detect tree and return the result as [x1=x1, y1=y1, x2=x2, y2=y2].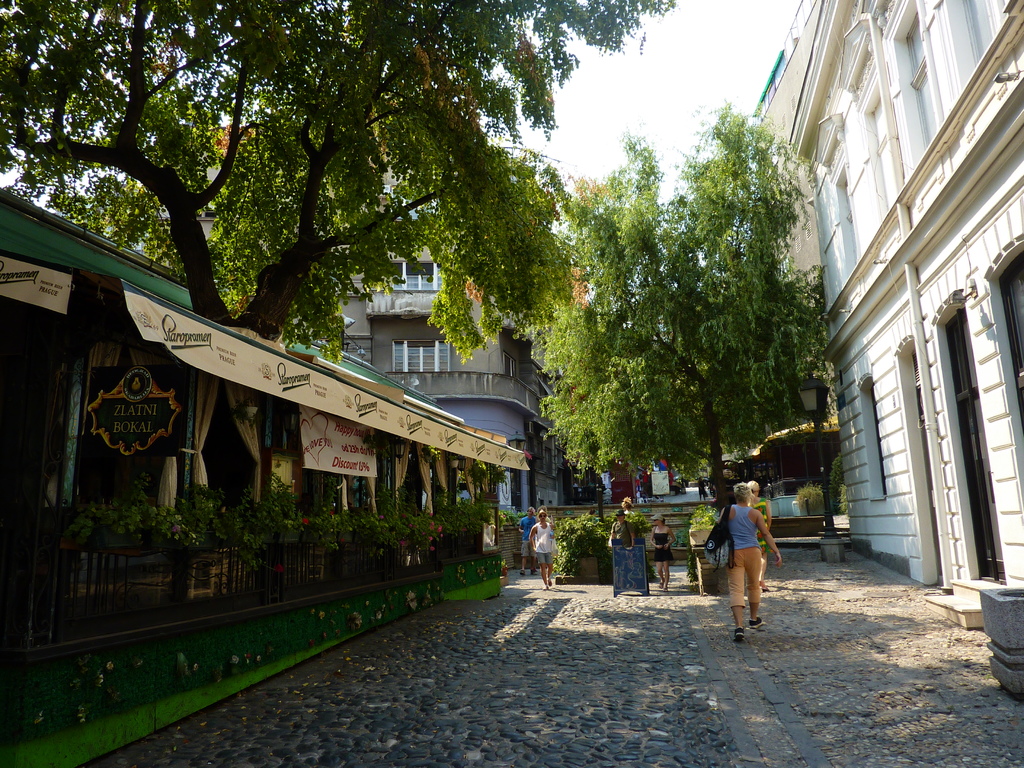
[x1=524, y1=106, x2=845, y2=532].
